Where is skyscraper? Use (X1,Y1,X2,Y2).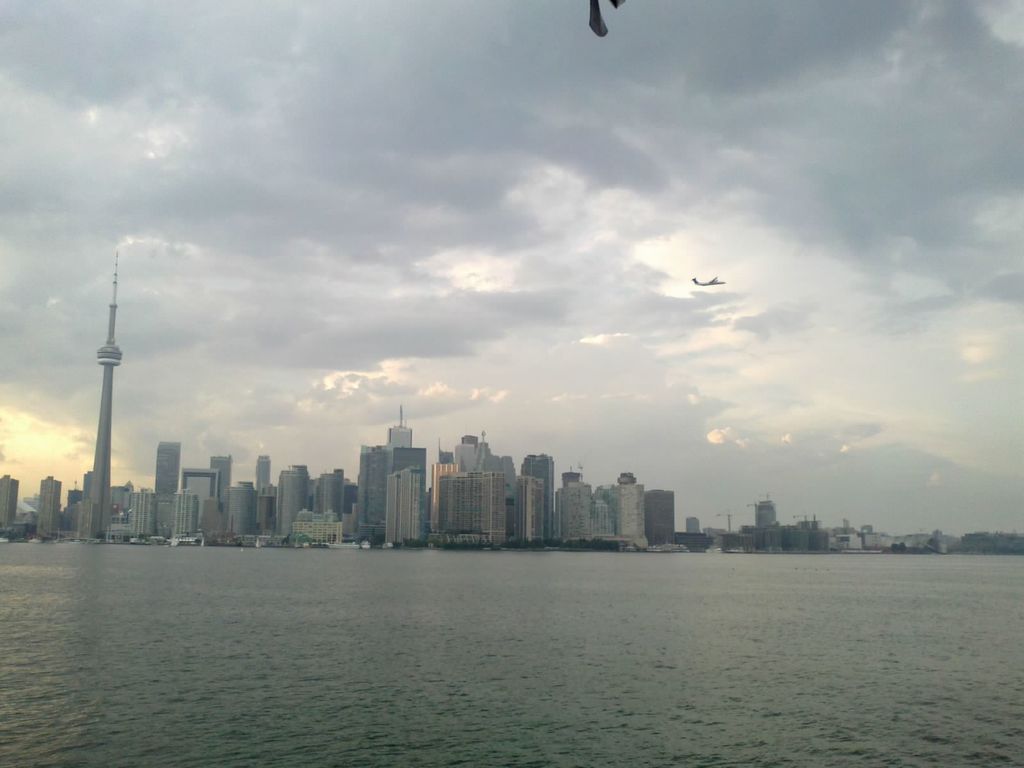
(224,481,254,537).
